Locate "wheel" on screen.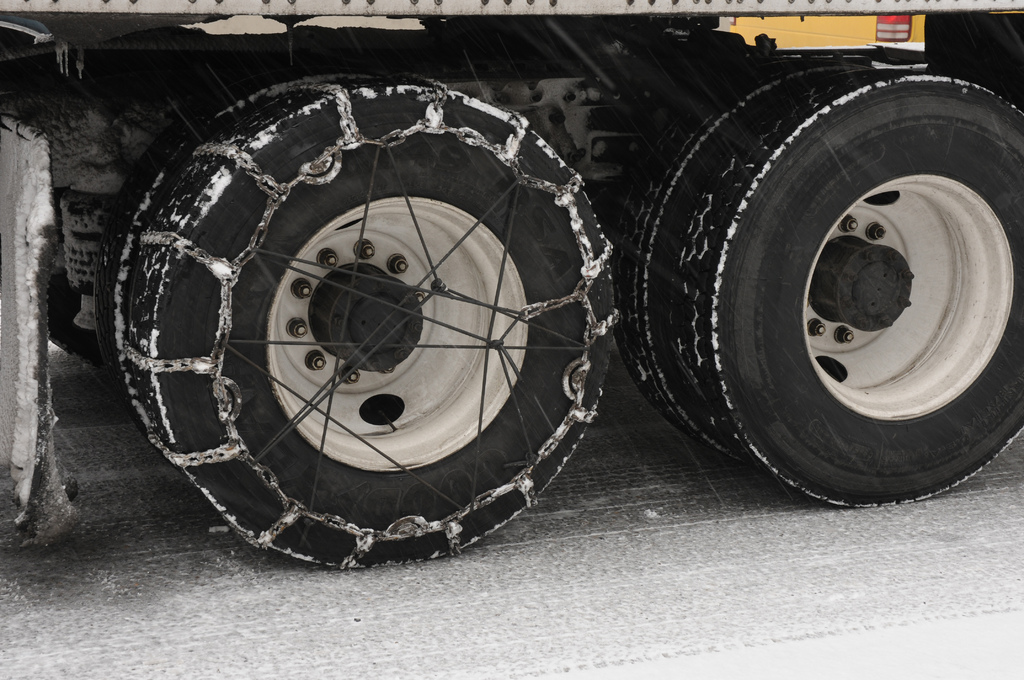
On screen at region(615, 54, 875, 463).
